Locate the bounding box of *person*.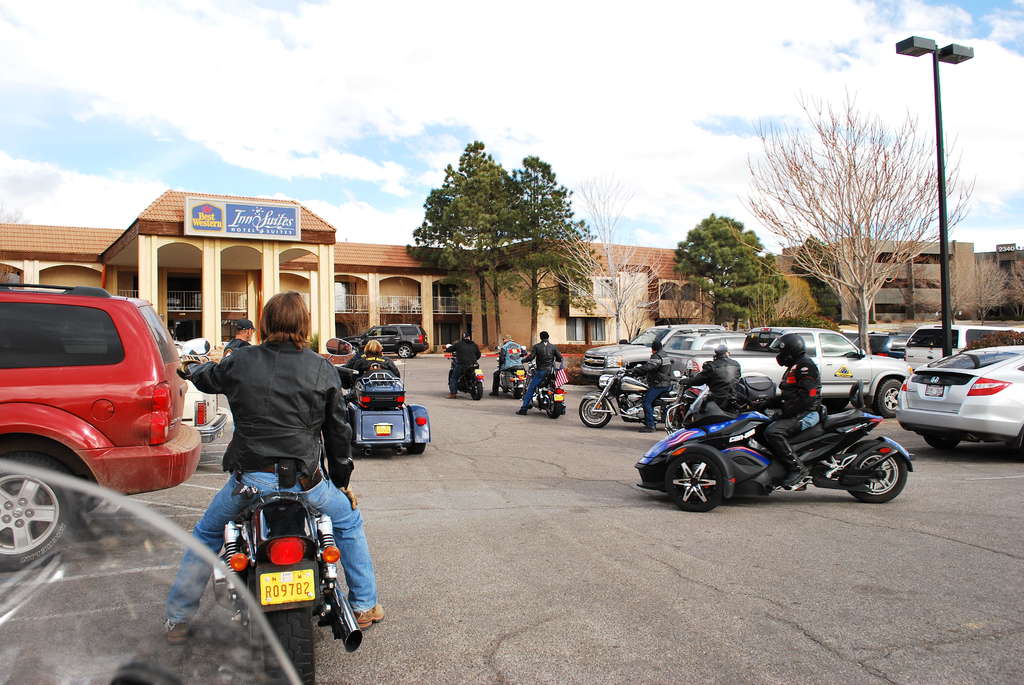
Bounding box: [x1=739, y1=331, x2=835, y2=492].
